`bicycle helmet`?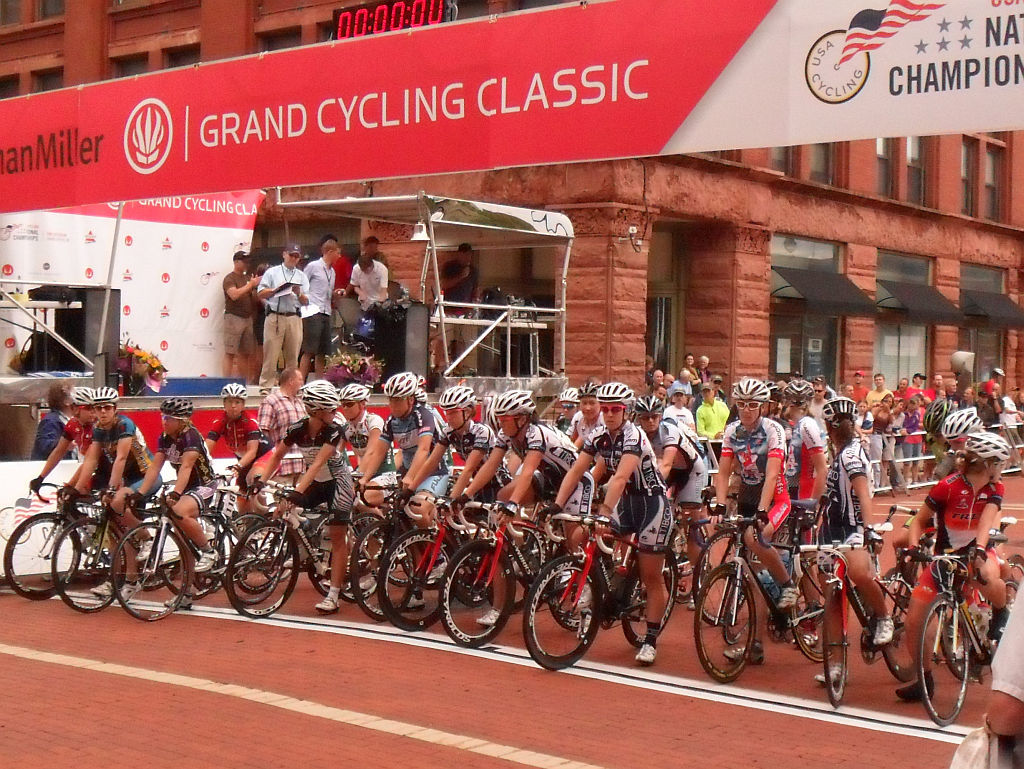
l=944, t=408, r=980, b=447
